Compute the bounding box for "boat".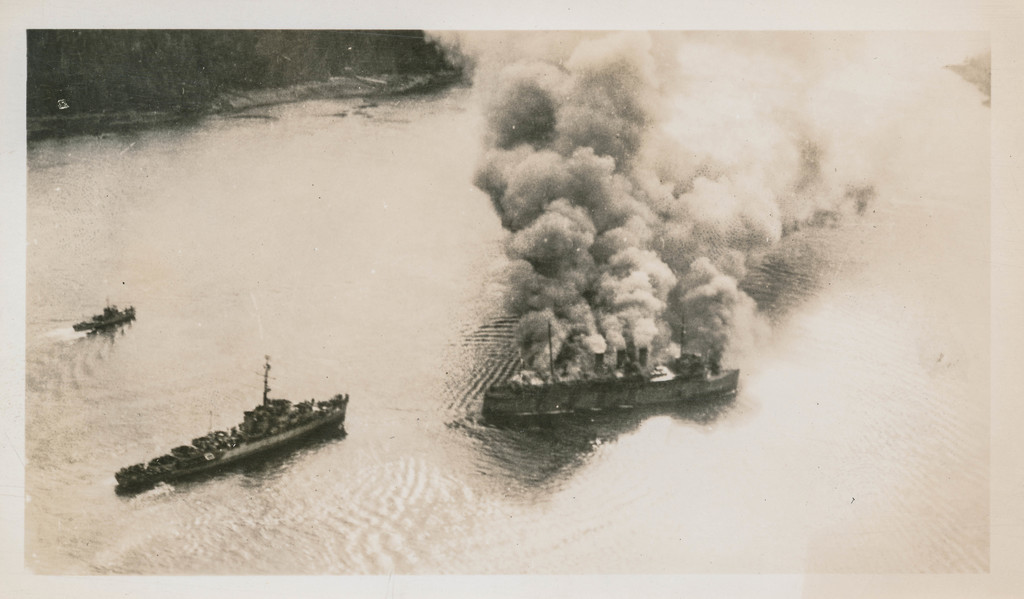
pyautogui.locateOnScreen(116, 368, 378, 470).
